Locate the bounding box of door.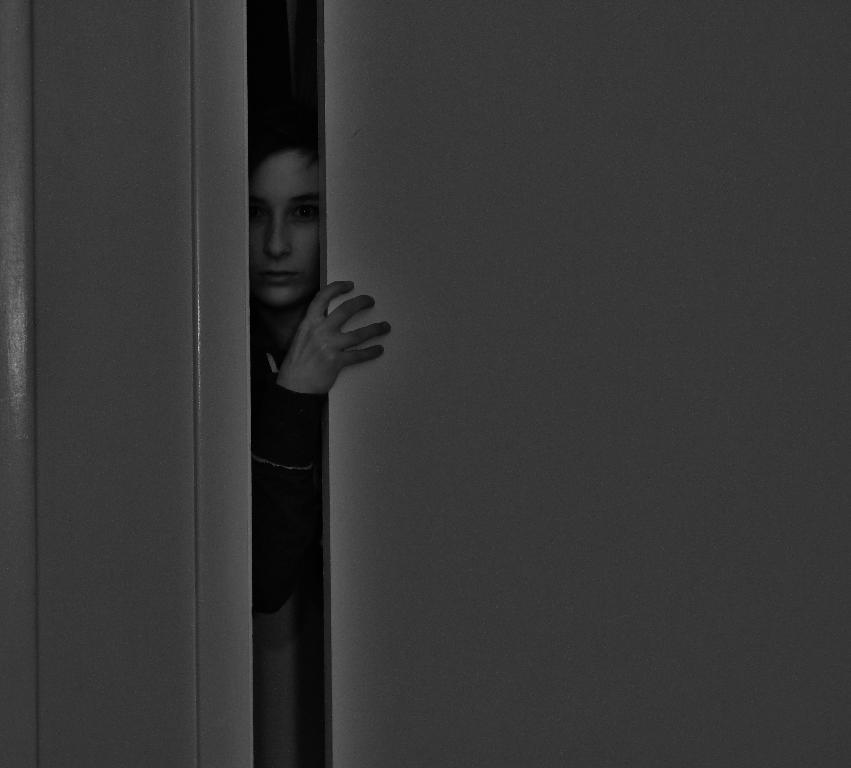
Bounding box: [31, 0, 252, 767].
